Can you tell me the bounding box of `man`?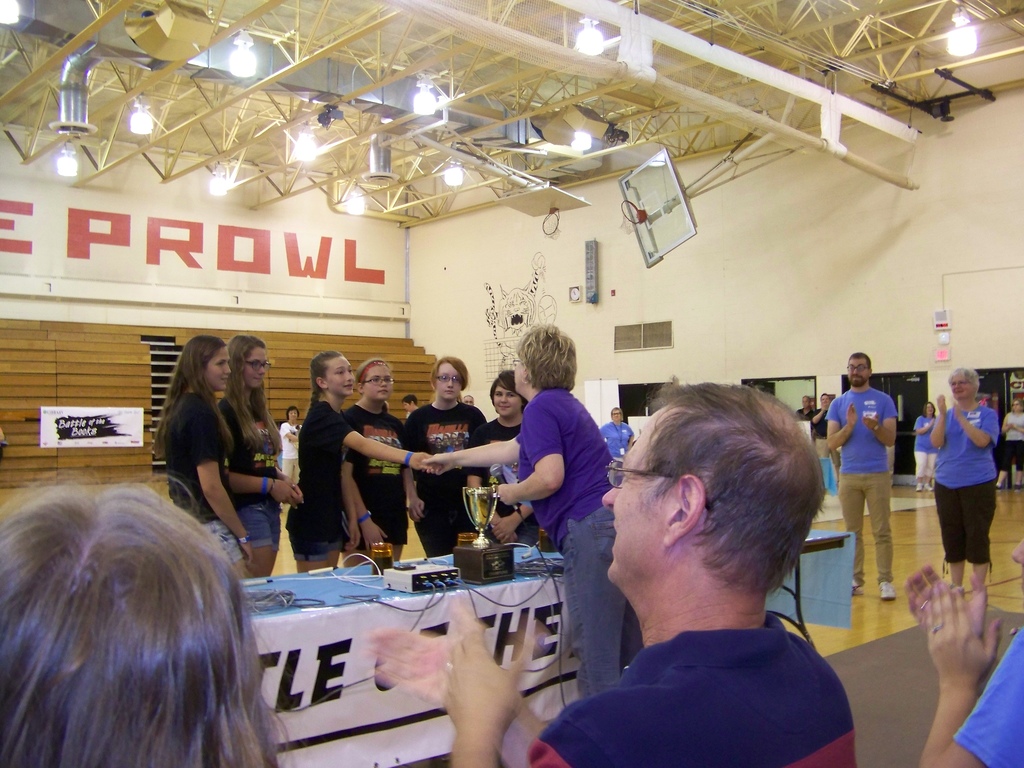
<bbox>355, 380, 860, 767</bbox>.
